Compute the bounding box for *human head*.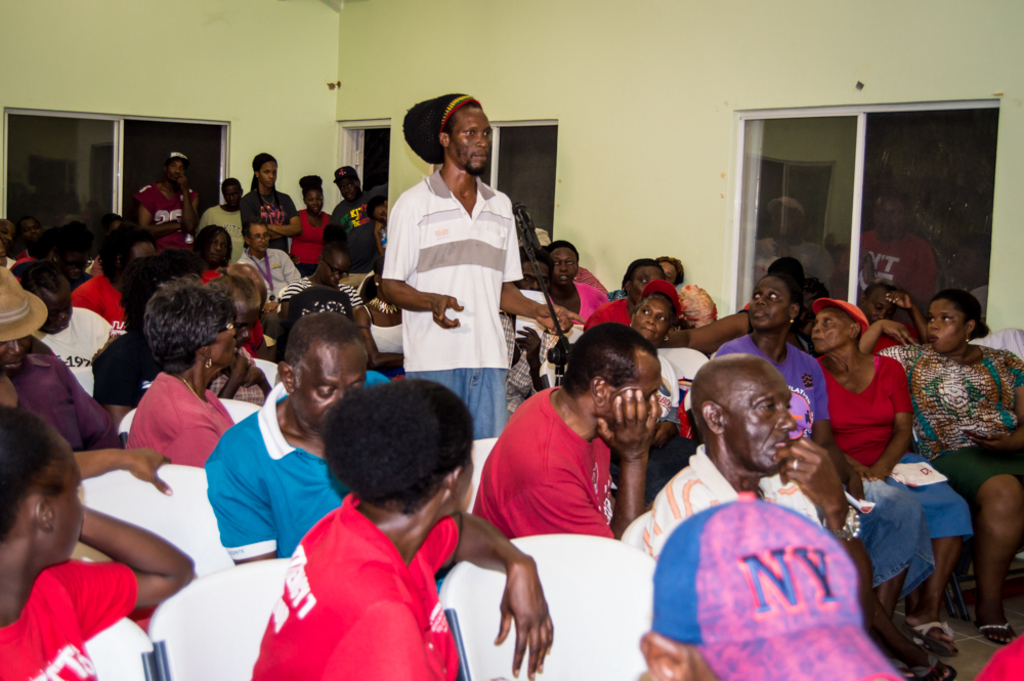
bbox=[0, 332, 43, 375].
